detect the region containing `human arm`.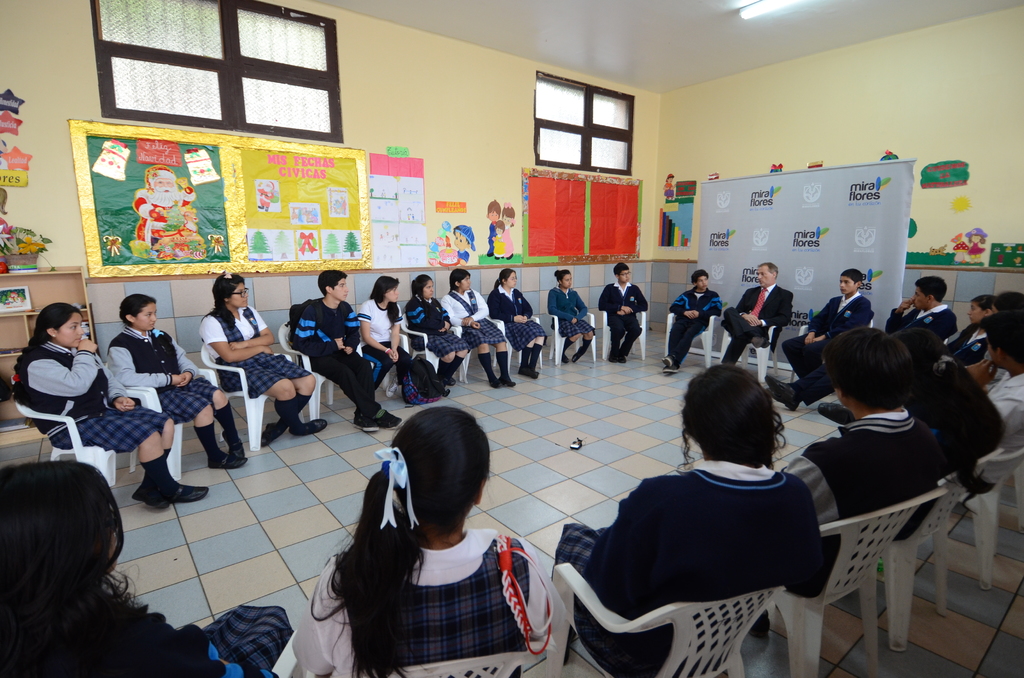
732:288:757:319.
